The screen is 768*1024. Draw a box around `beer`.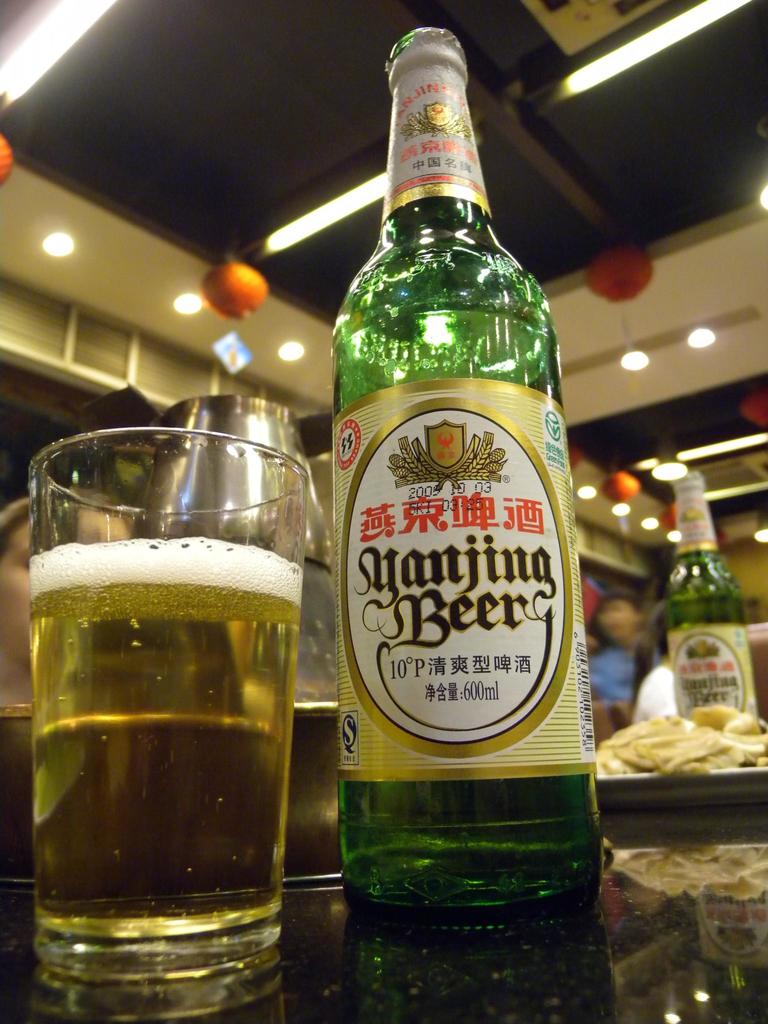
box=[663, 468, 747, 718].
